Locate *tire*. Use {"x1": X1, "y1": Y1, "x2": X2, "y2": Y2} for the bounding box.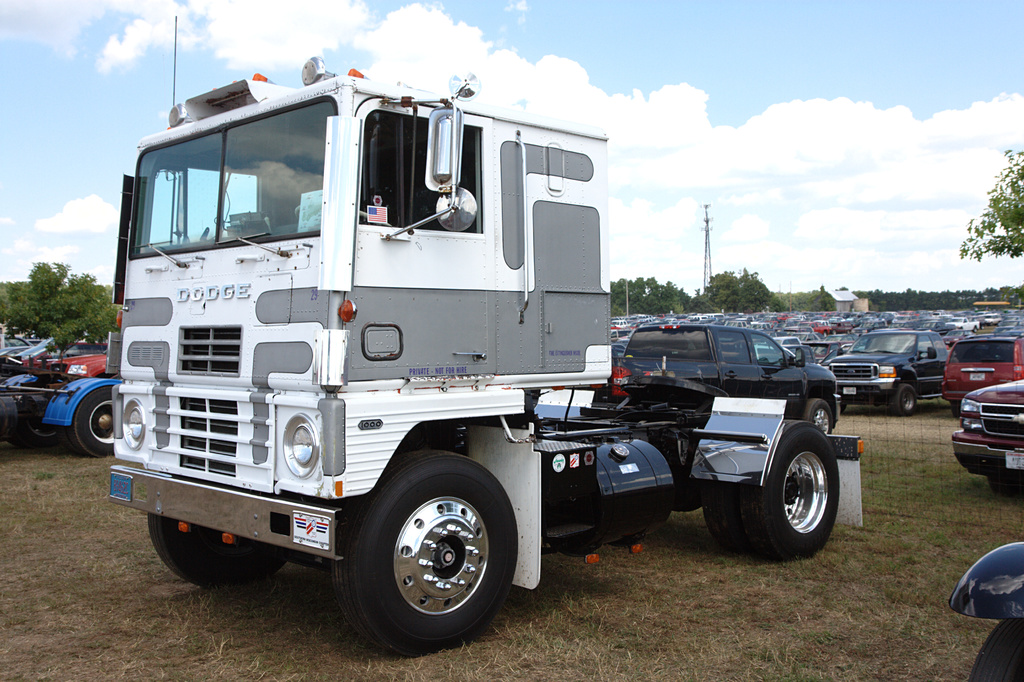
{"x1": 740, "y1": 420, "x2": 840, "y2": 563}.
